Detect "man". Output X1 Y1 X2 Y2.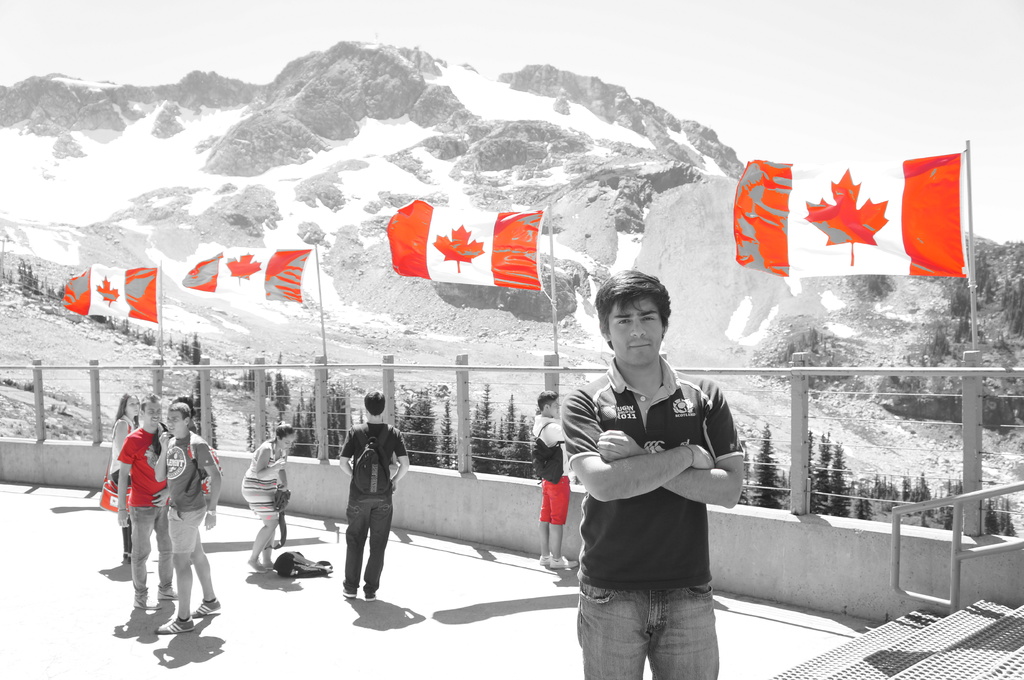
528 389 579 571.
